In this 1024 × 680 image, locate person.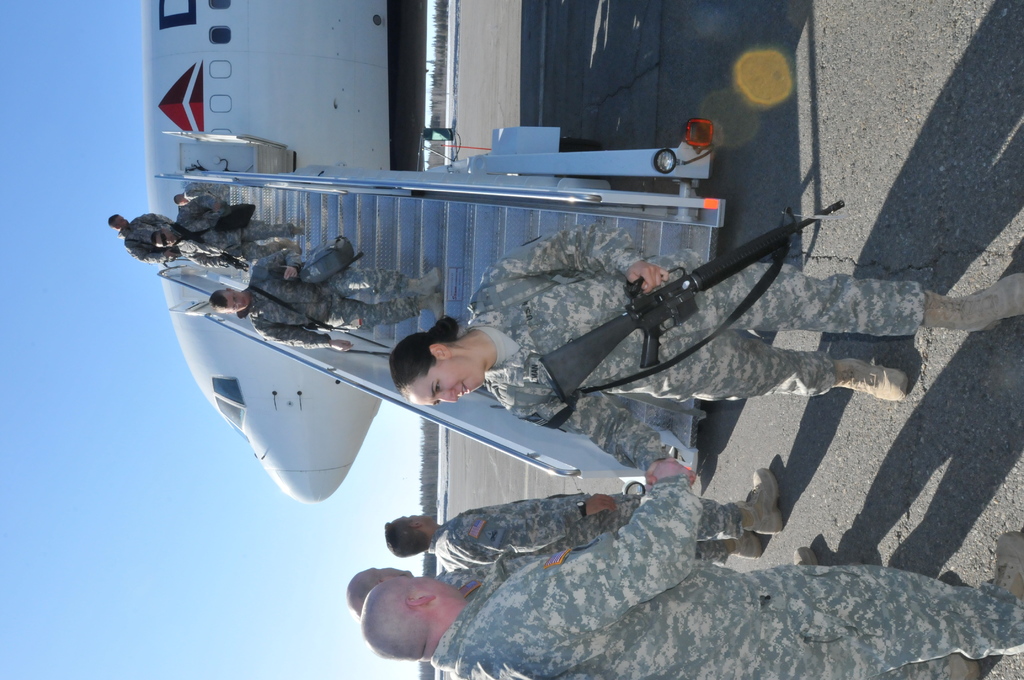
Bounding box: crop(148, 194, 308, 263).
